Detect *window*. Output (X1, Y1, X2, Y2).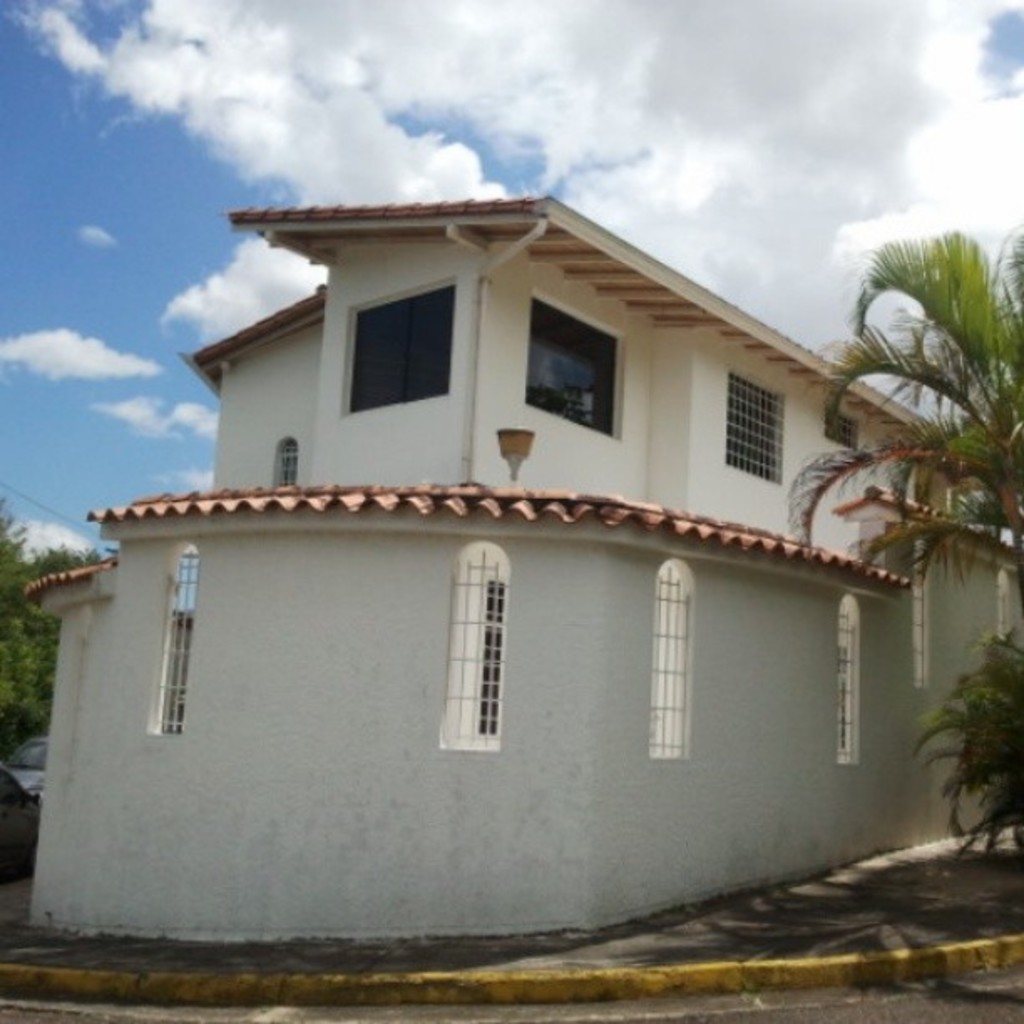
(721, 366, 796, 490).
